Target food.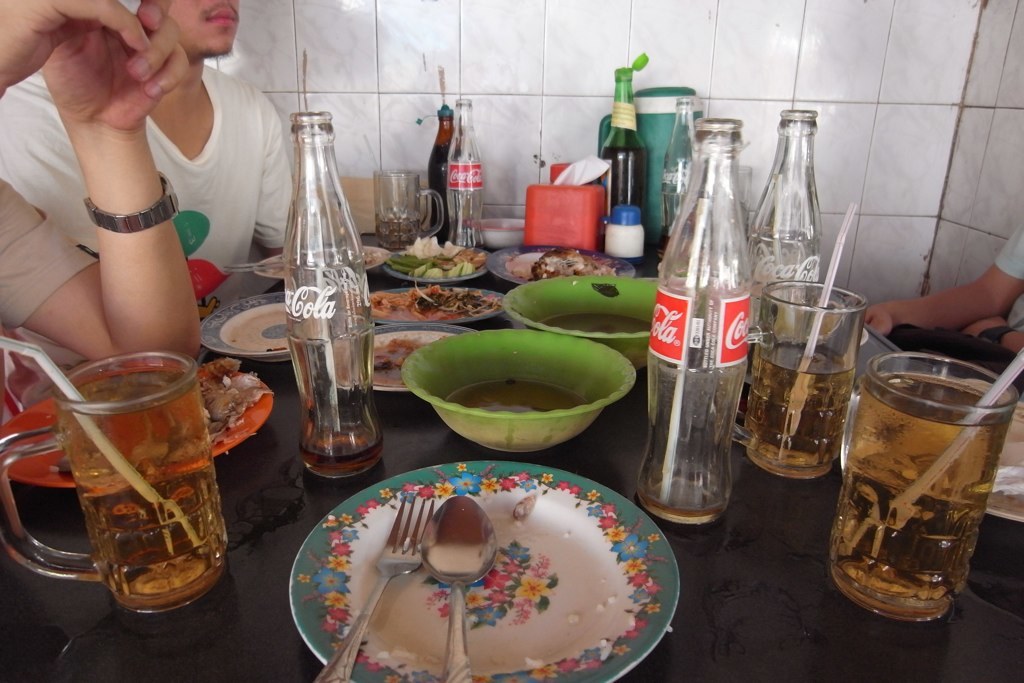
Target region: 531/242/598/274.
